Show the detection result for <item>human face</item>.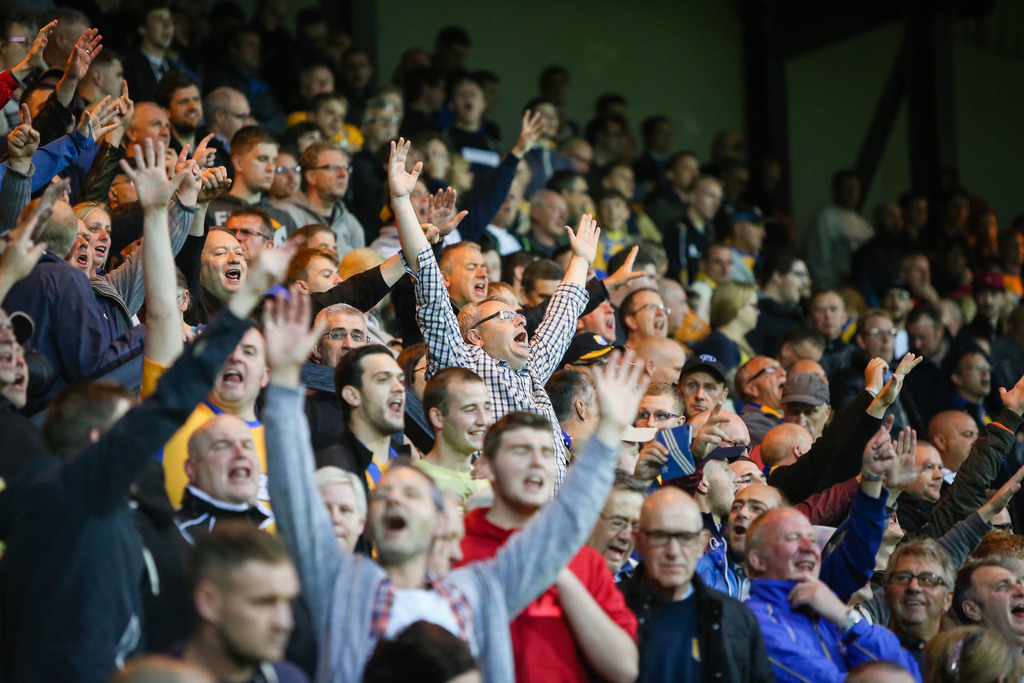
bbox=[8, 346, 29, 399].
